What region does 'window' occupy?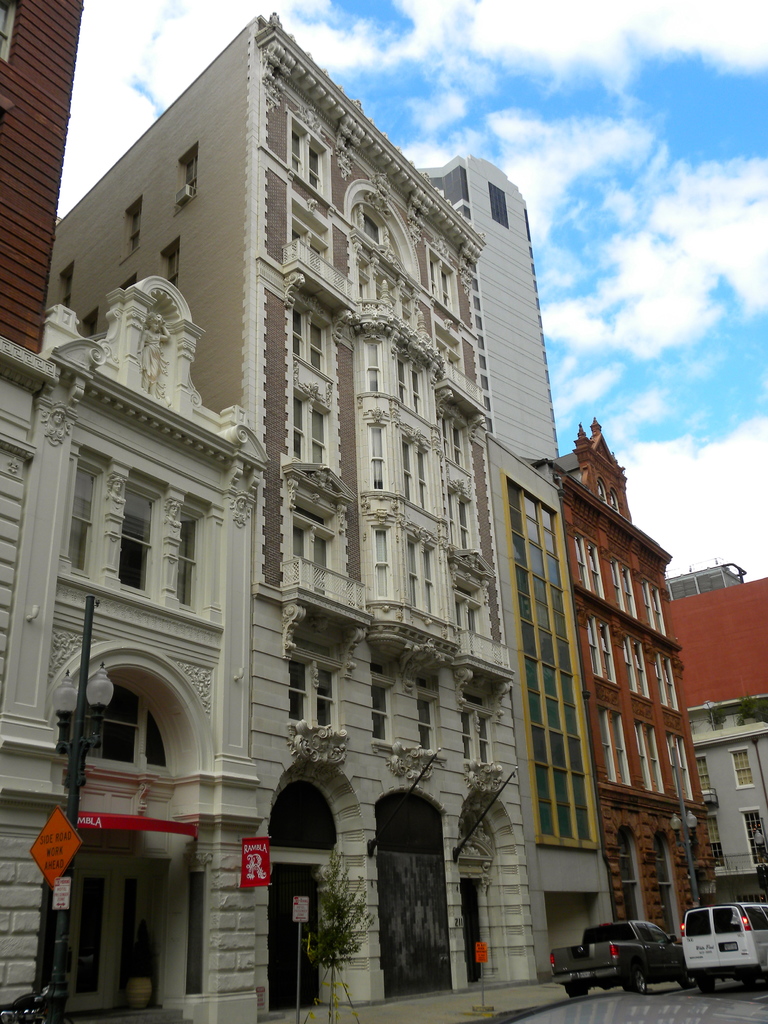
587,618,610,686.
